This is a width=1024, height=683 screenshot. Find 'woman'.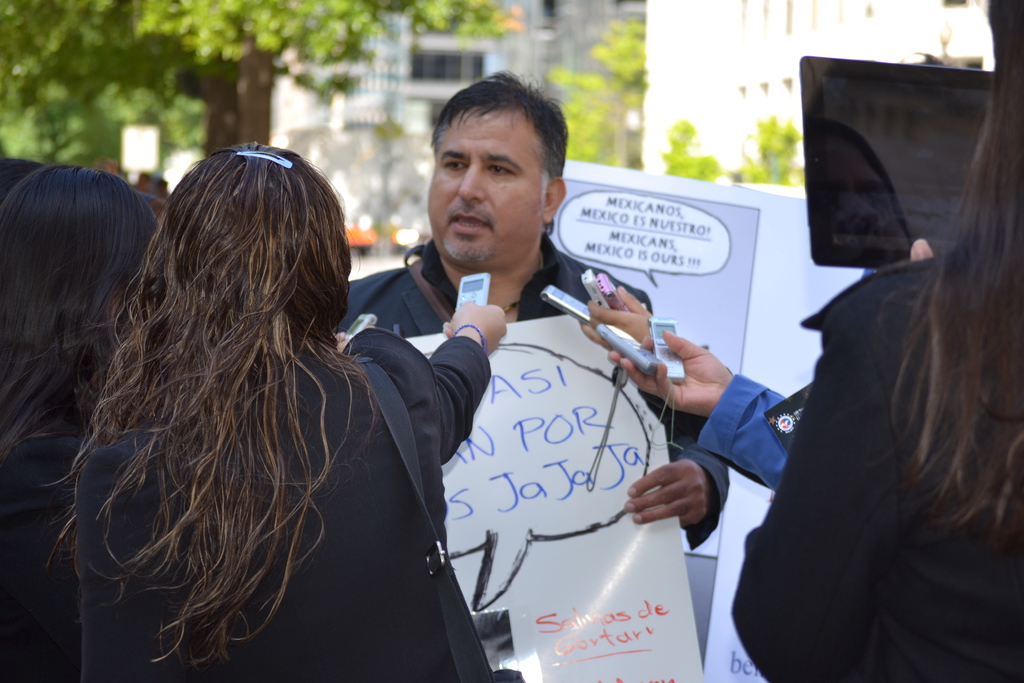
Bounding box: [x1=36, y1=141, x2=504, y2=682].
